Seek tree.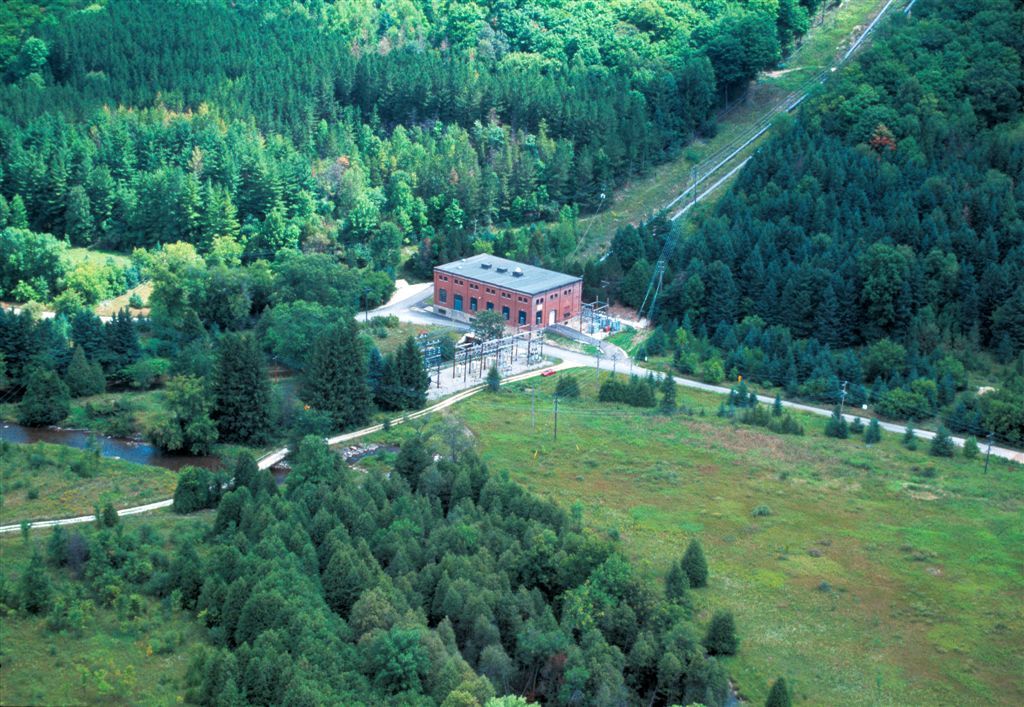
939, 388, 991, 439.
